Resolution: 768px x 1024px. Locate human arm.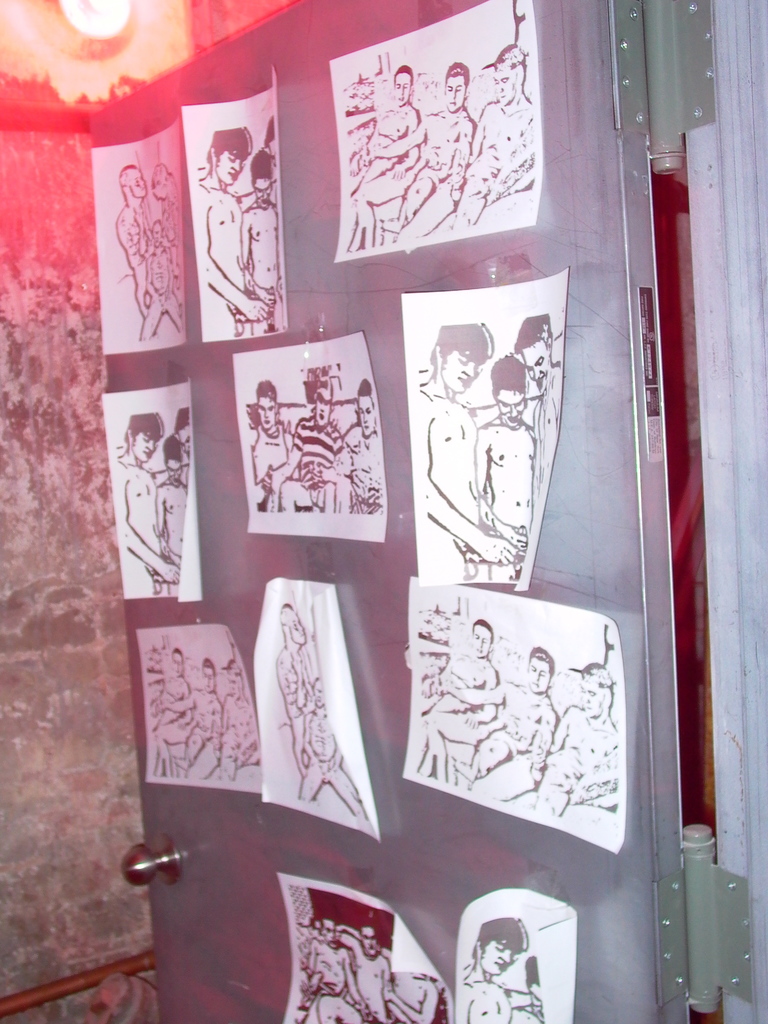
rect(116, 214, 150, 292).
